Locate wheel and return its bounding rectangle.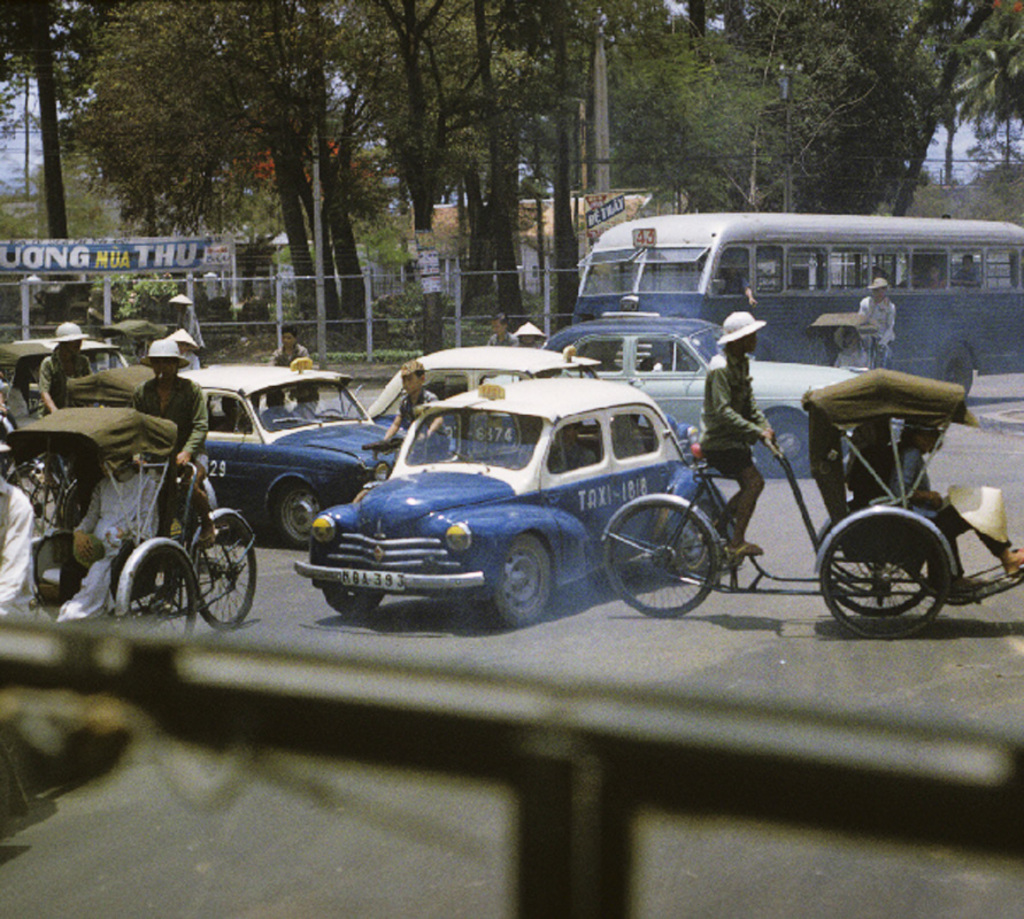
940:343:976:393.
